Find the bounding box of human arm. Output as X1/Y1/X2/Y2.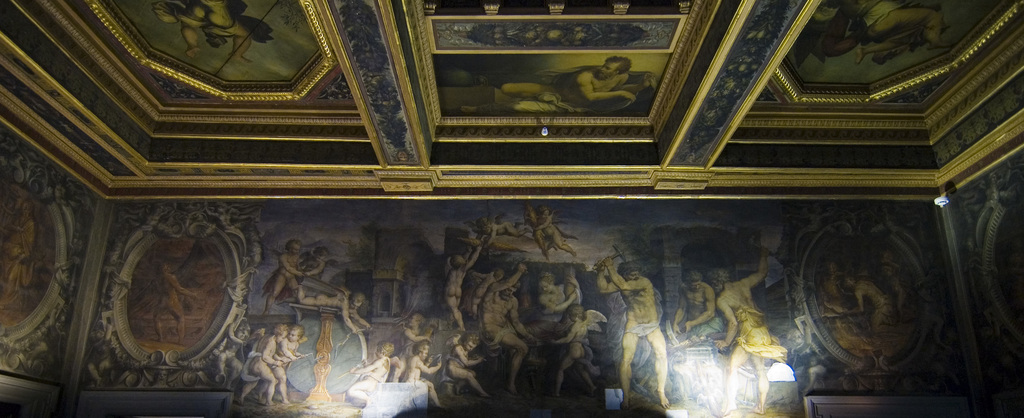
305/255/330/275.
